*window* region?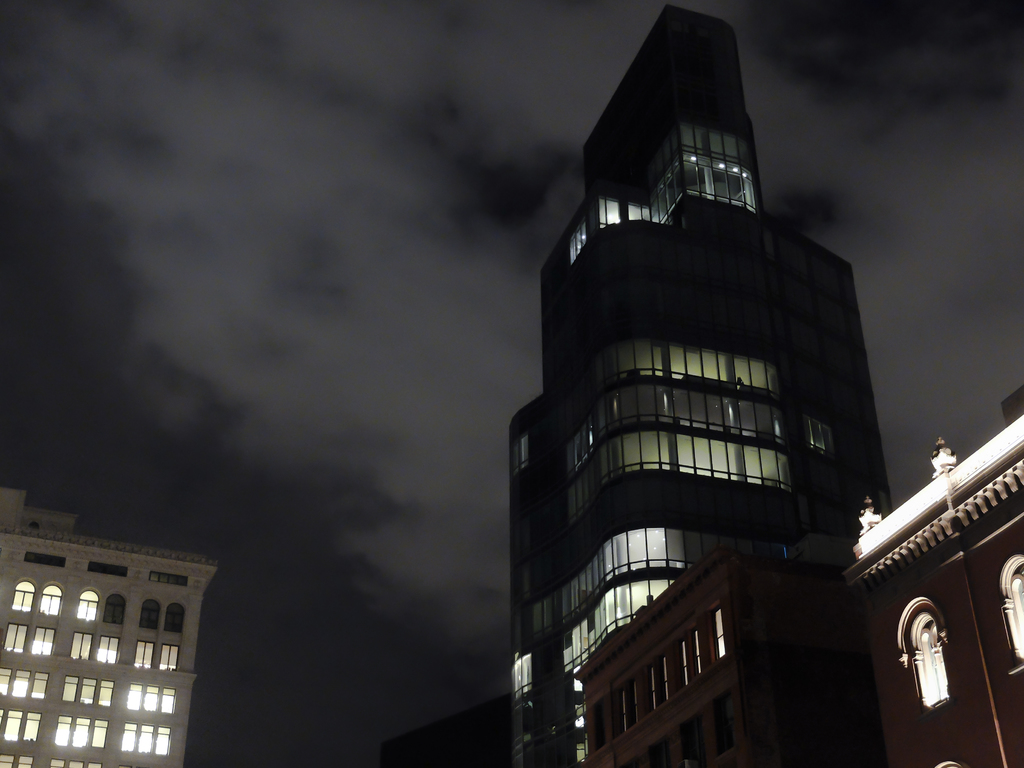
box=[24, 552, 60, 569]
